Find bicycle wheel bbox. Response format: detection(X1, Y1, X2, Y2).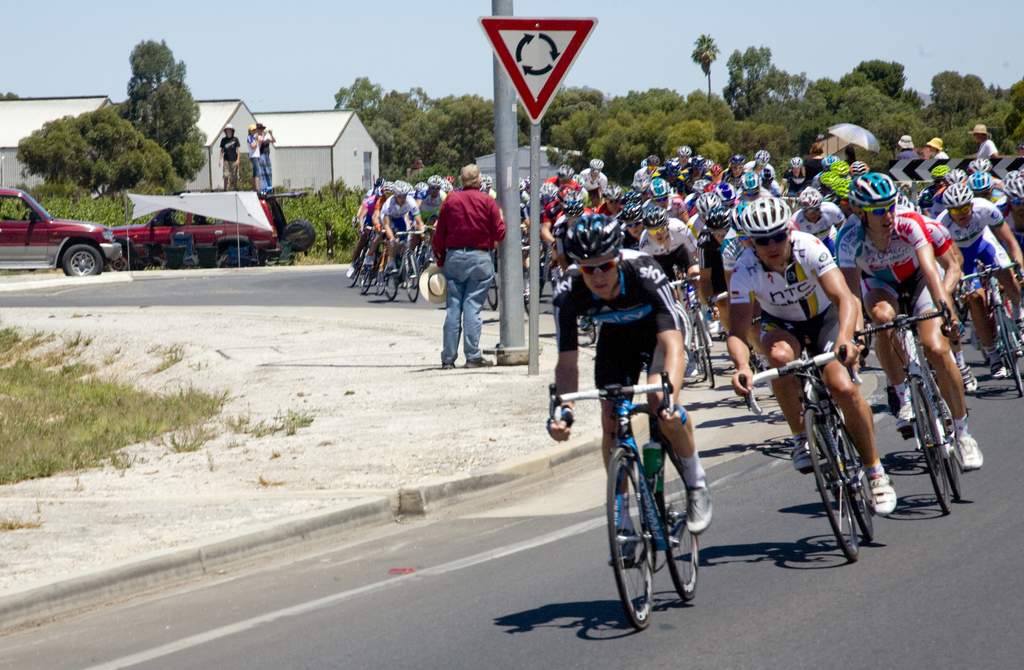
detection(653, 449, 701, 604).
